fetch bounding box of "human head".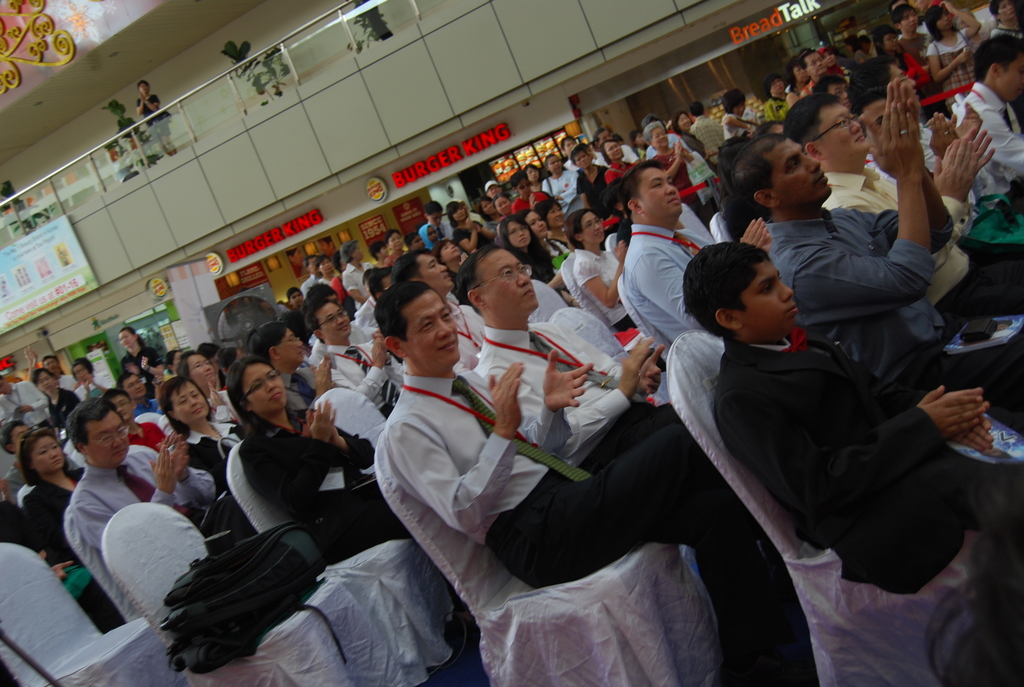
Bbox: x1=673, y1=110, x2=692, y2=132.
